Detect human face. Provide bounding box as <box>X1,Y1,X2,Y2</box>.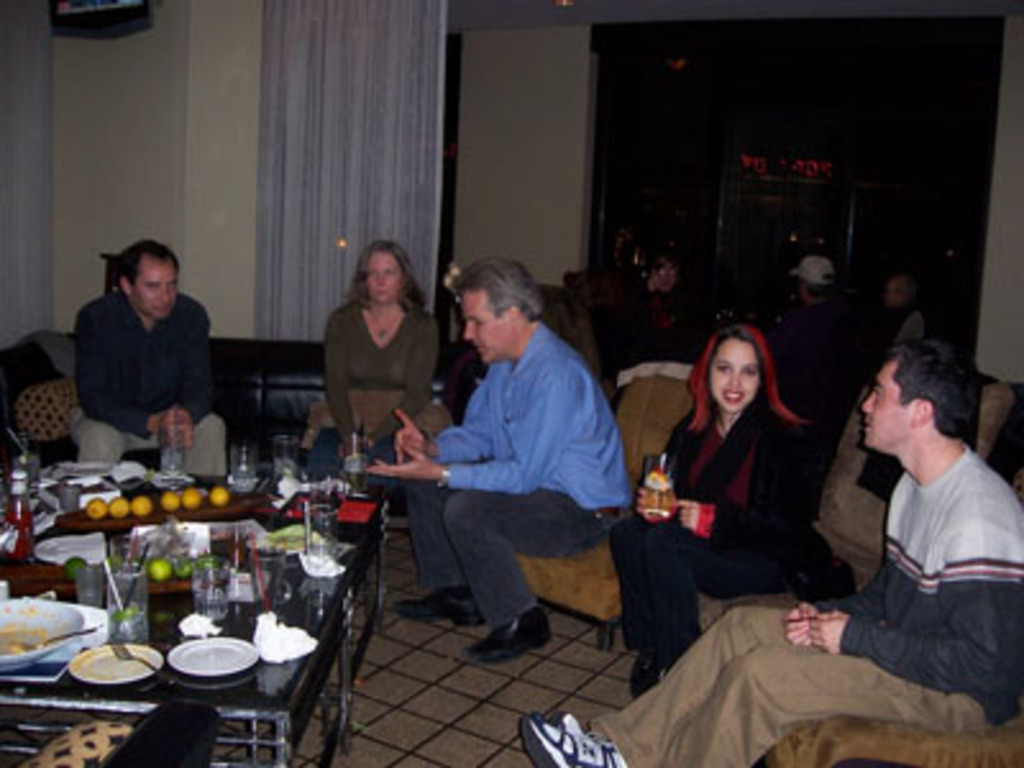
<box>704,340,758,420</box>.
